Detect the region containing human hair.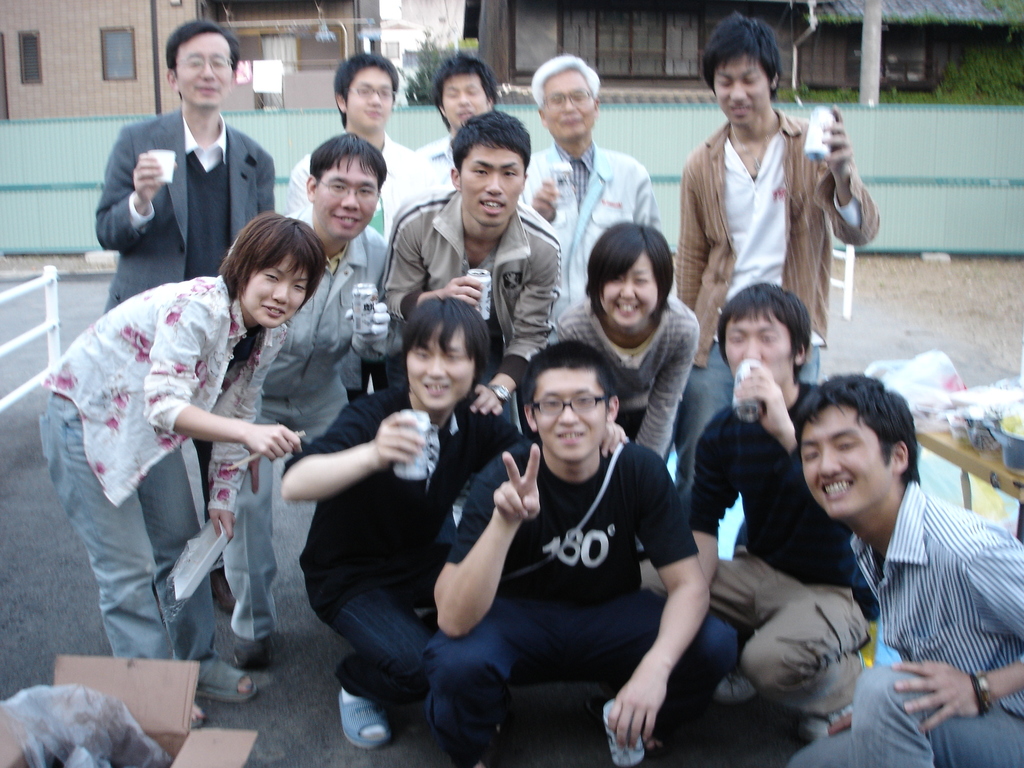
{"left": 432, "top": 50, "right": 499, "bottom": 129}.
